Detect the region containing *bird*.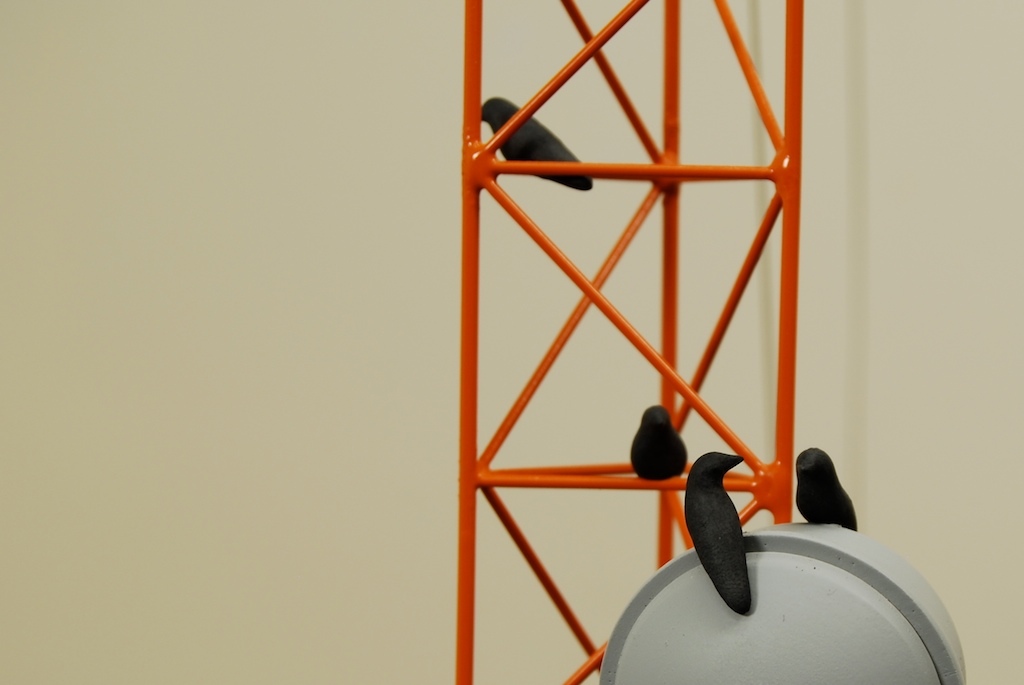
(685, 440, 770, 622).
